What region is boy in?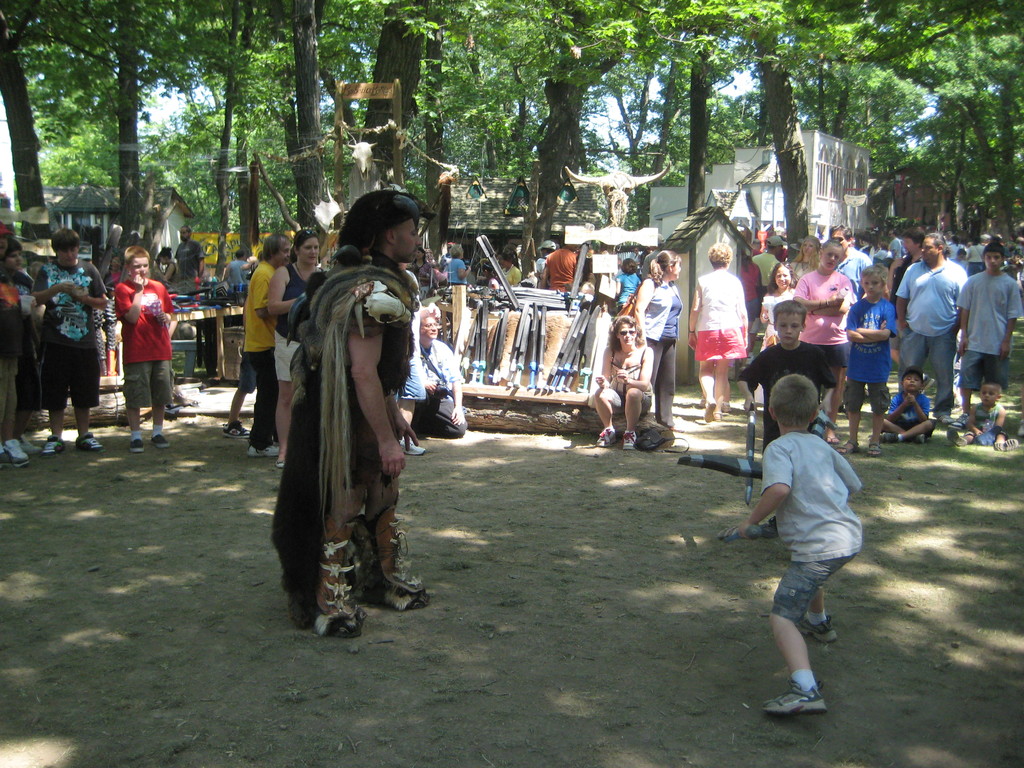
784,241,856,425.
